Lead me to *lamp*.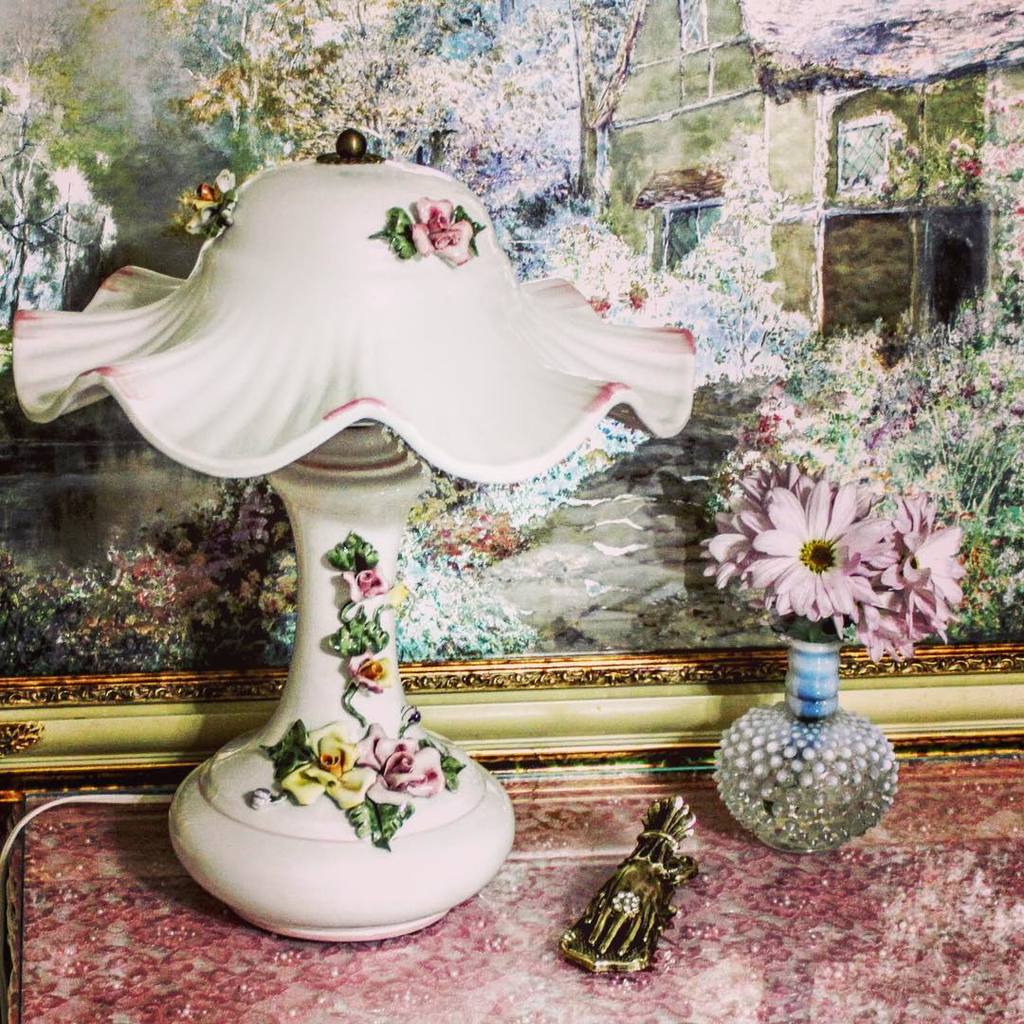
Lead to <bbox>23, 118, 729, 911</bbox>.
